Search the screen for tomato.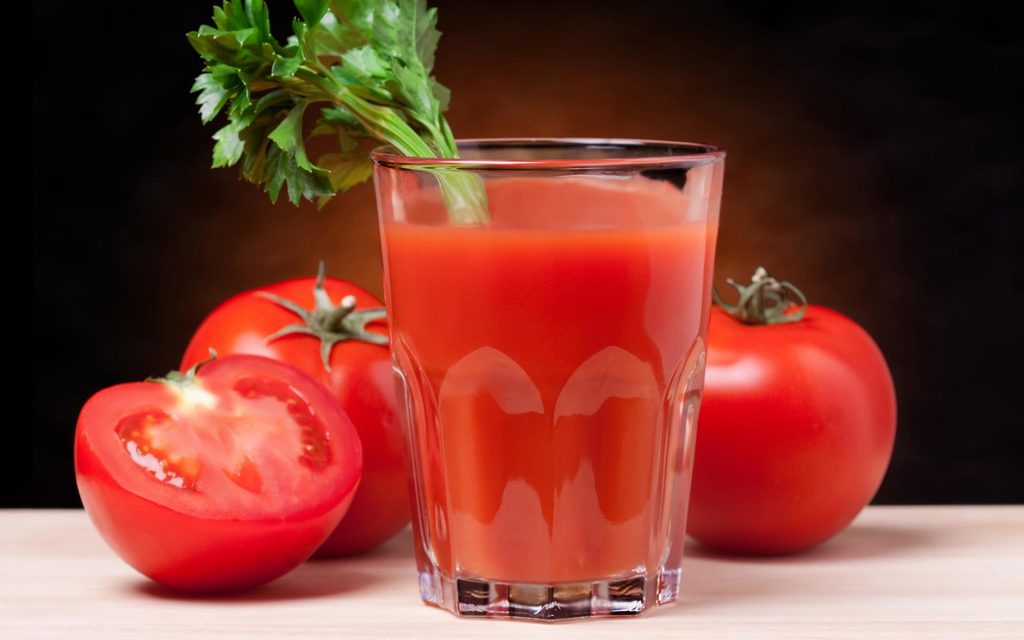
Found at 707,265,900,557.
